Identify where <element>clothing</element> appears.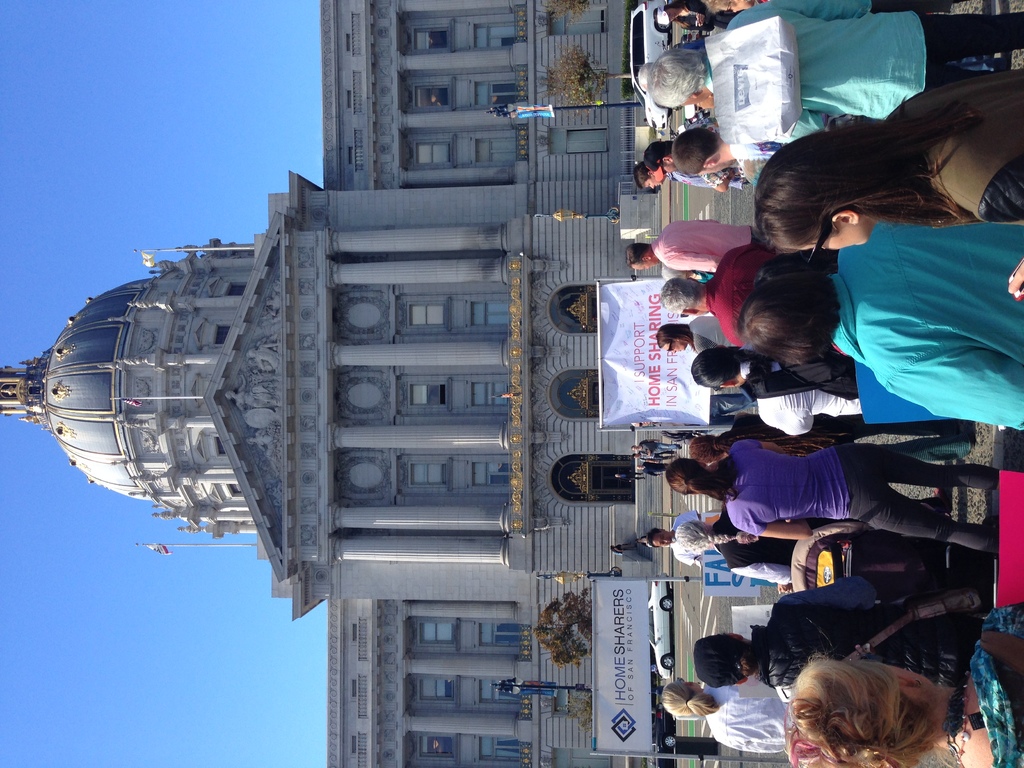
Appears at [705, 240, 778, 338].
